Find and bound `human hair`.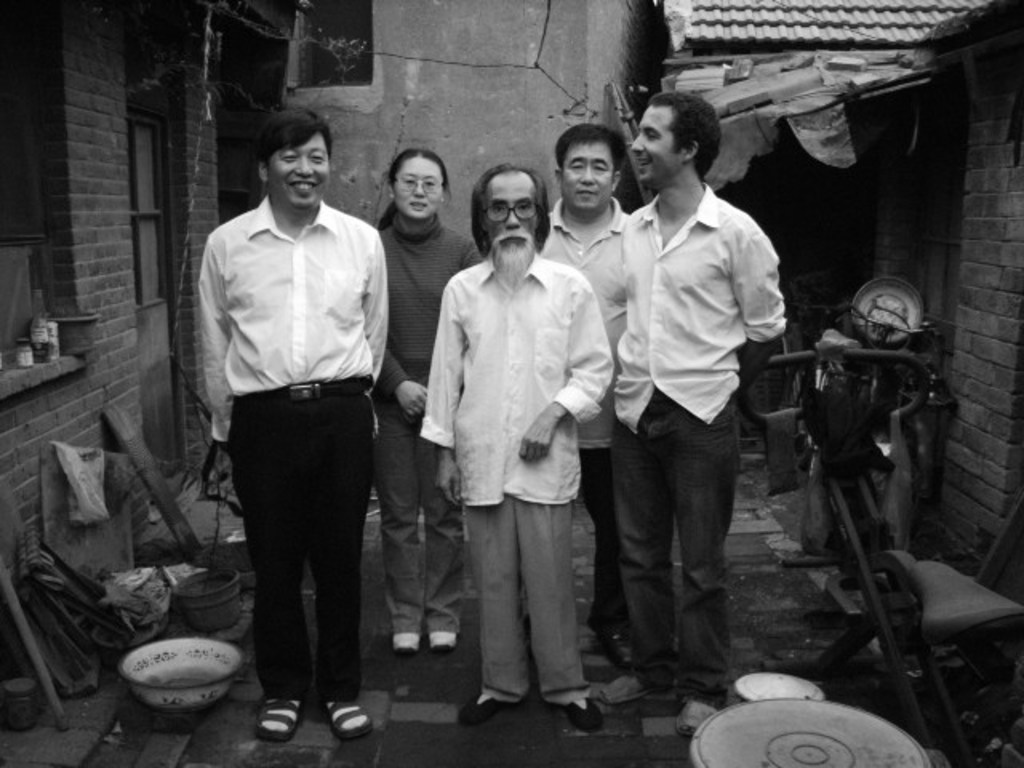
Bound: 643/94/722/179.
